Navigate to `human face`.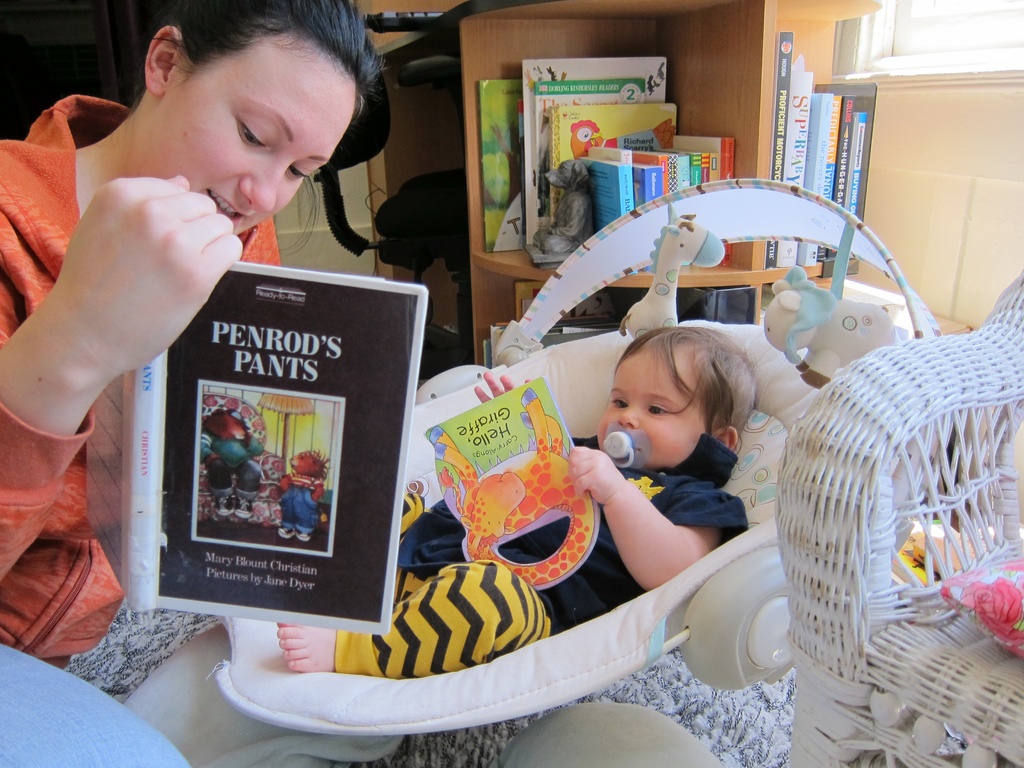
Navigation target: (597, 346, 707, 468).
